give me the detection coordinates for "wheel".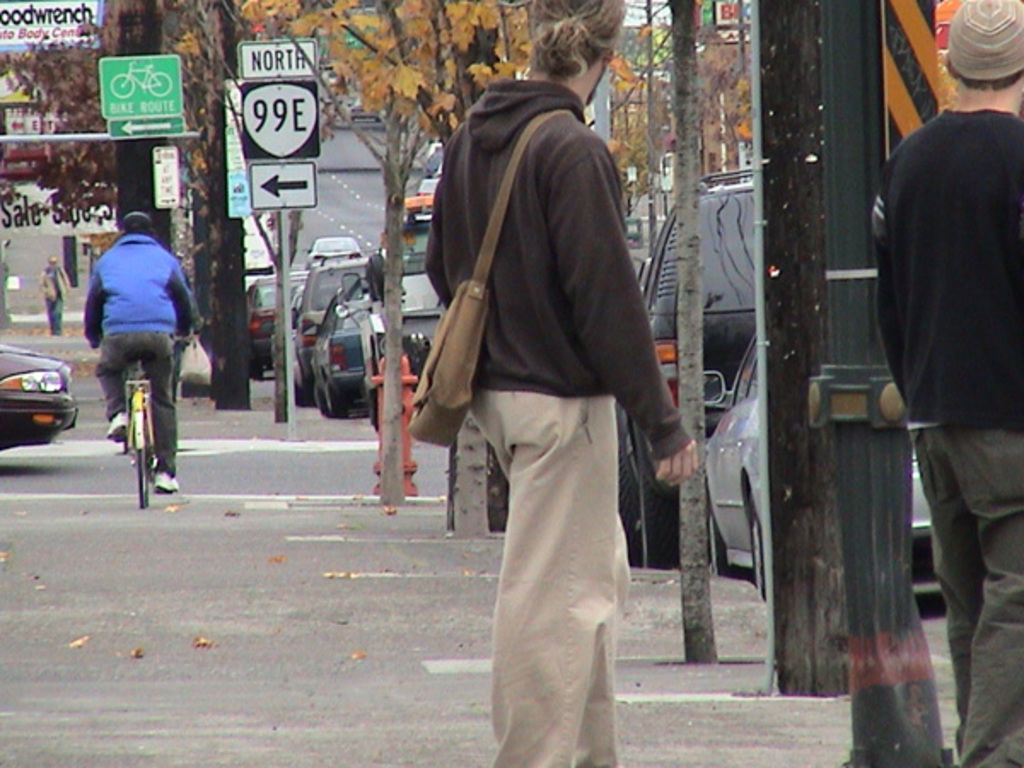
bbox=(331, 381, 350, 413).
